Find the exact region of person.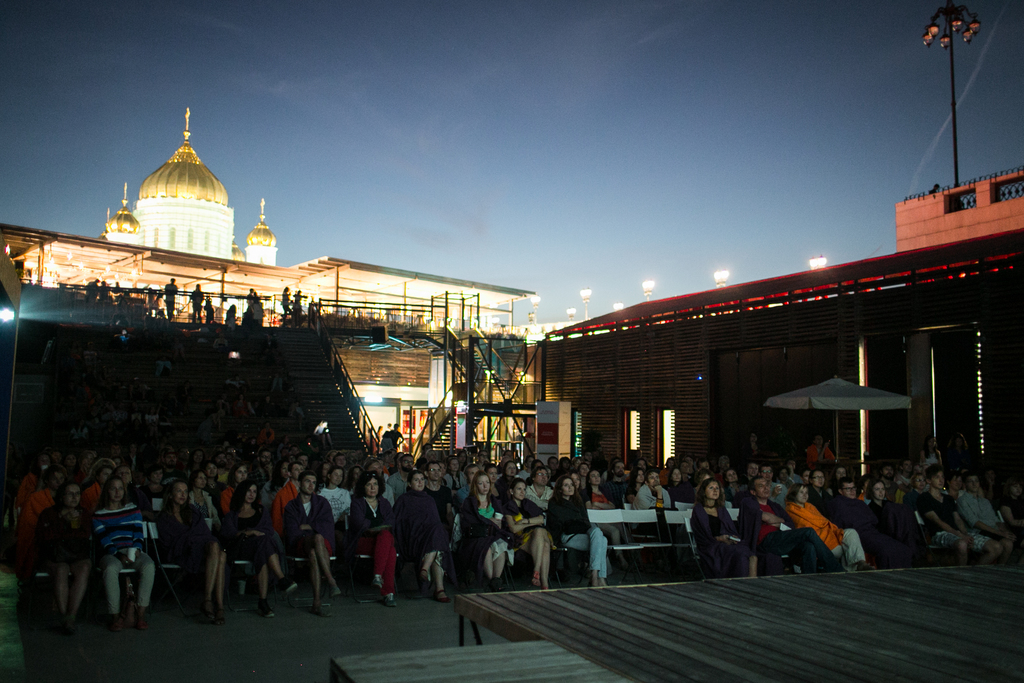
Exact region: bbox(547, 475, 614, 589).
